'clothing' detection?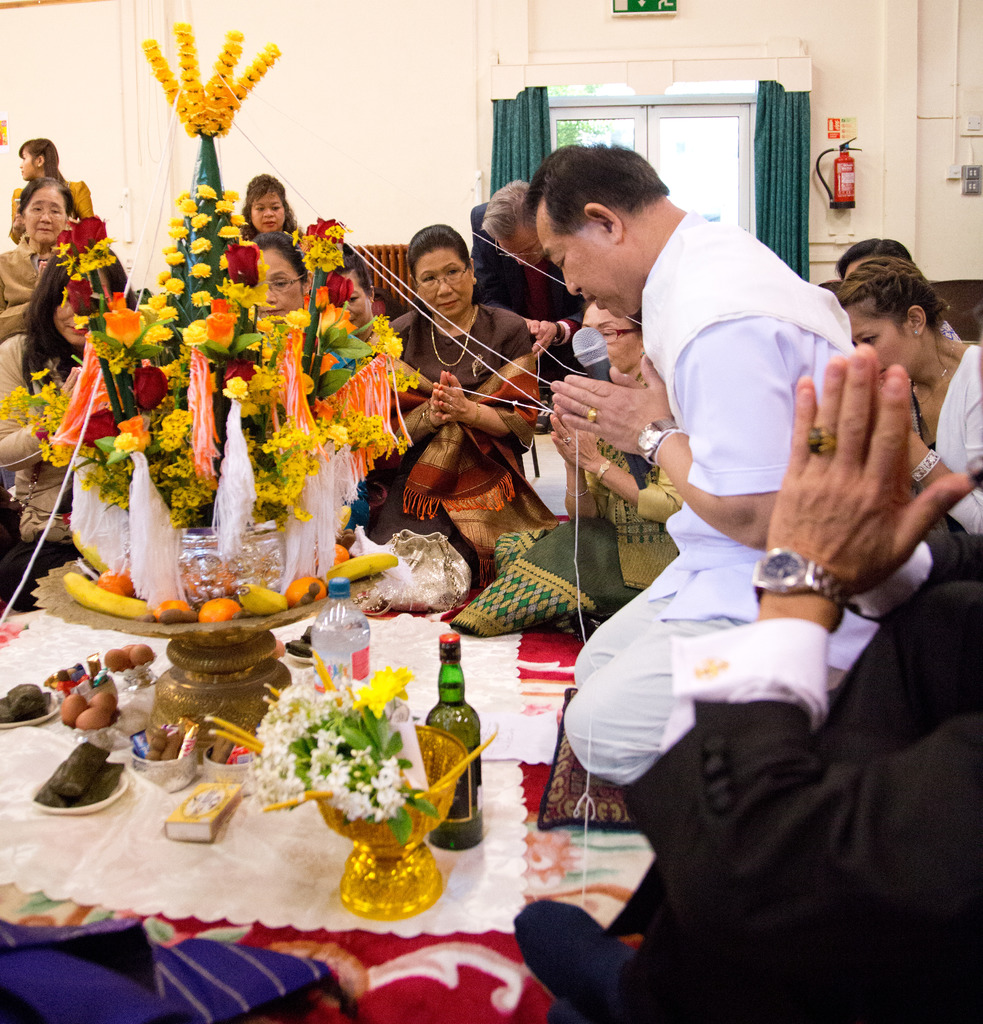
detection(615, 614, 982, 1023)
